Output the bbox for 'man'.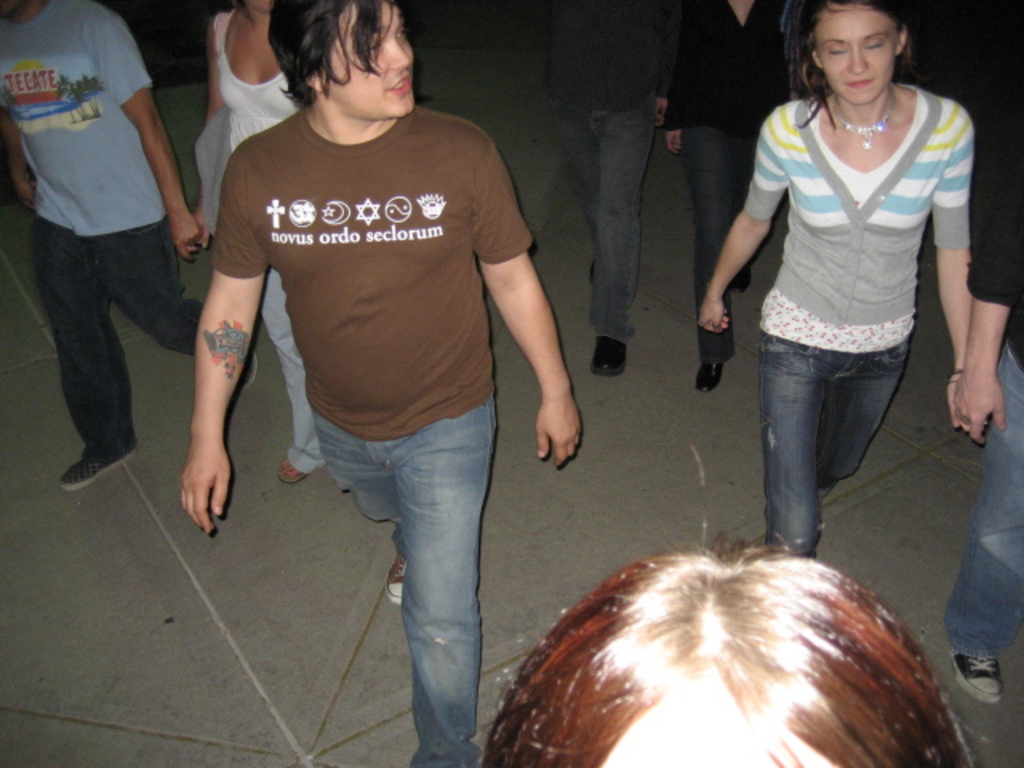
<box>168,0,597,707</box>.
